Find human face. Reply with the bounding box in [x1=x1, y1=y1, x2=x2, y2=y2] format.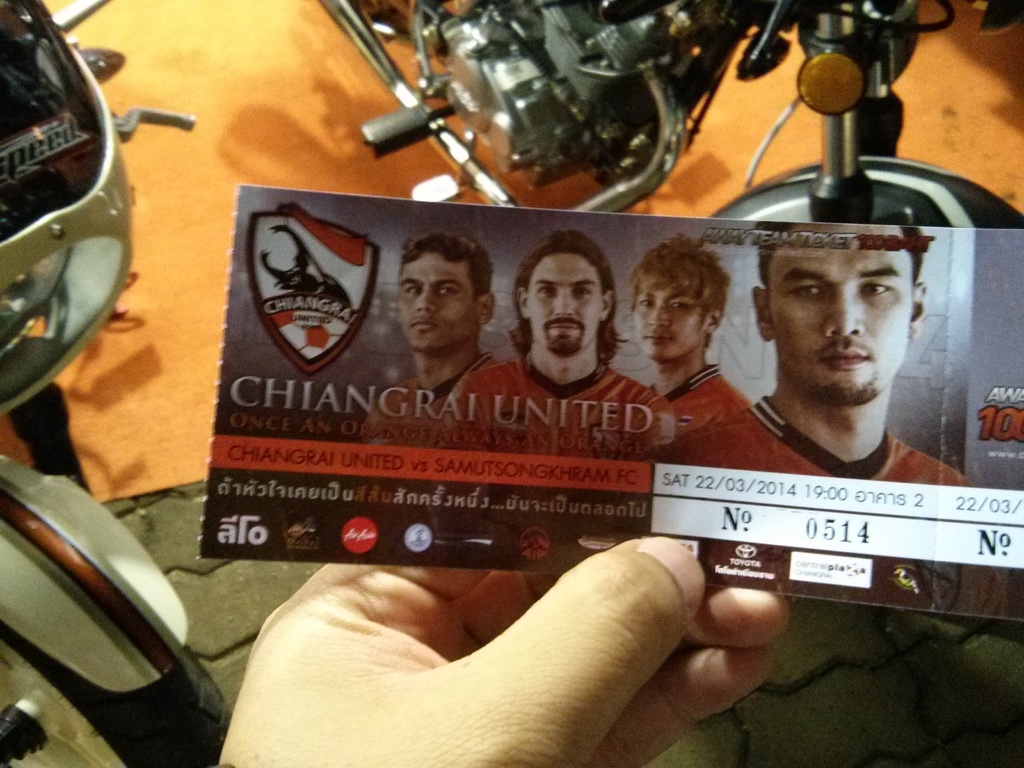
[x1=531, y1=250, x2=593, y2=358].
